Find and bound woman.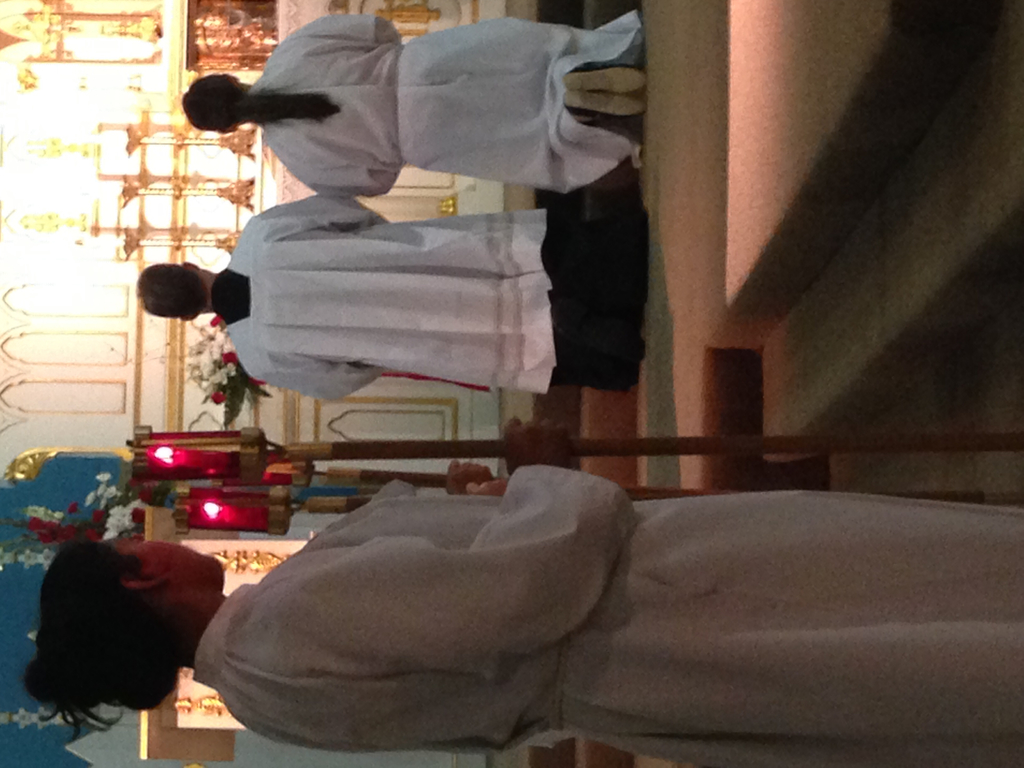
Bound: (left=28, top=420, right=1023, bottom=767).
